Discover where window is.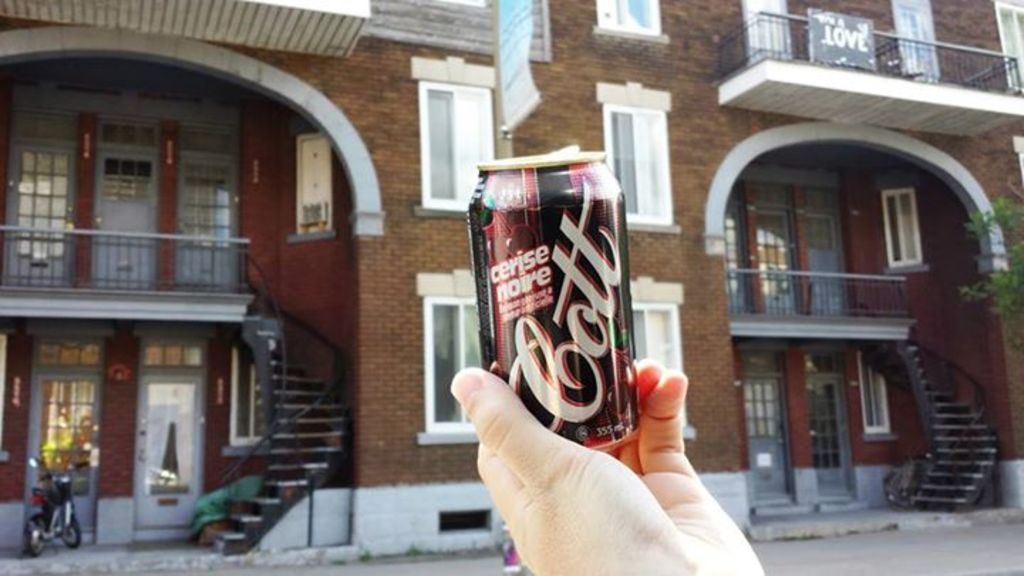
Discovered at box=[410, 60, 501, 218].
